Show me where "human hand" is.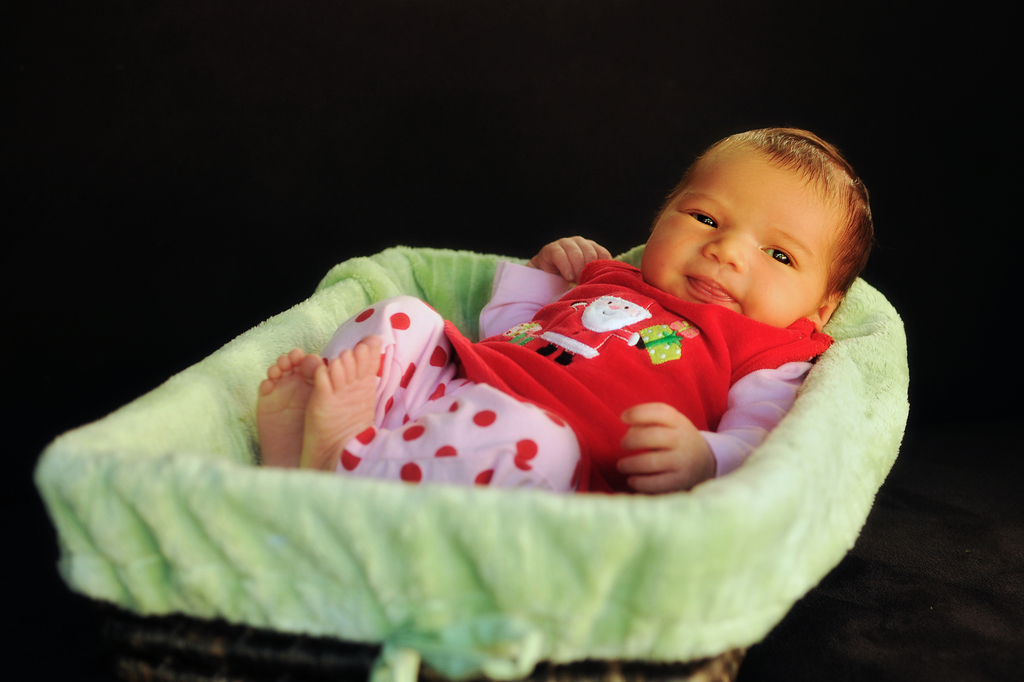
"human hand" is at select_region(626, 411, 705, 492).
